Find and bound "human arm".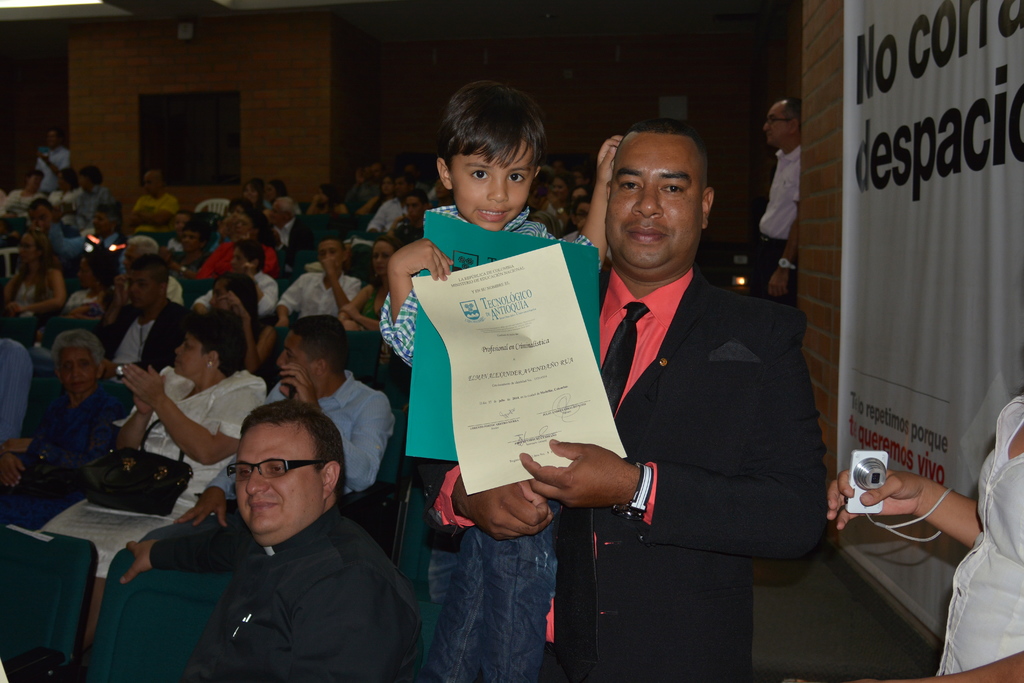
Bound: l=3, t=451, r=24, b=487.
